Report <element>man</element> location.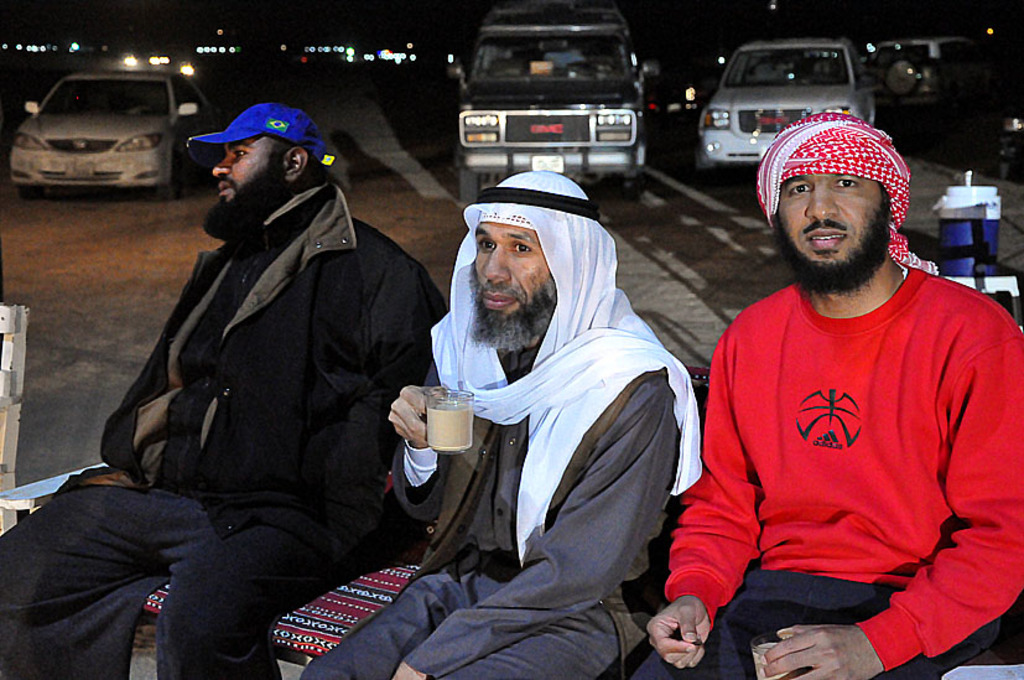
Report: 396,154,698,659.
